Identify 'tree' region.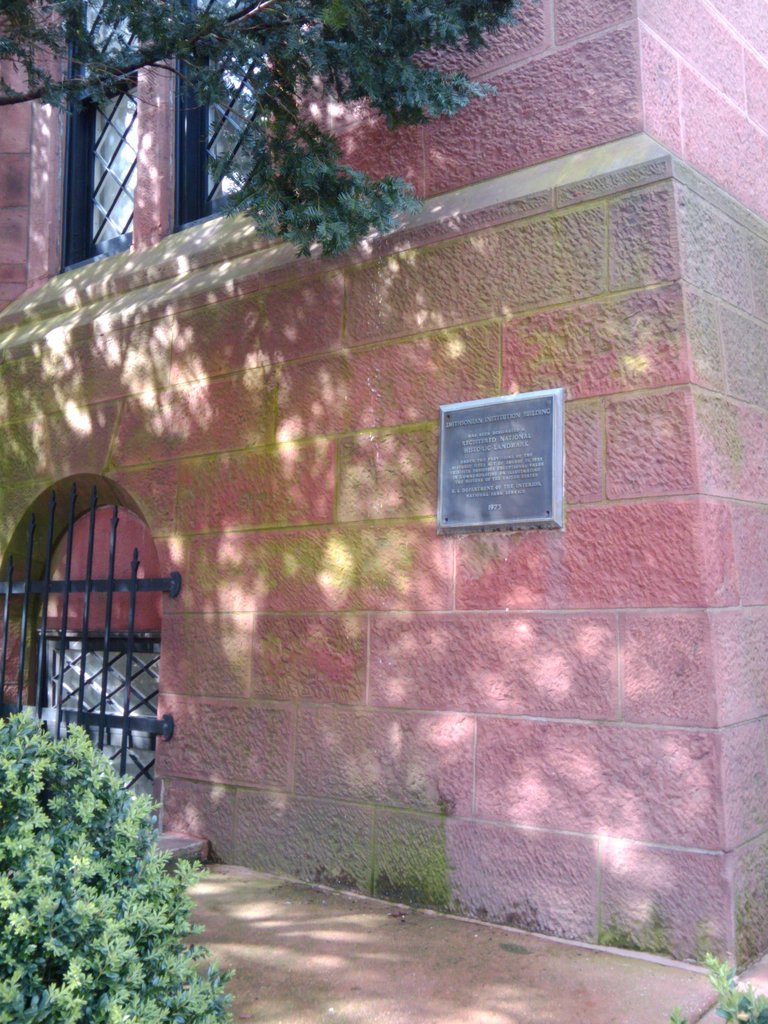
Region: {"left": 0, "top": 0, "right": 513, "bottom": 264}.
